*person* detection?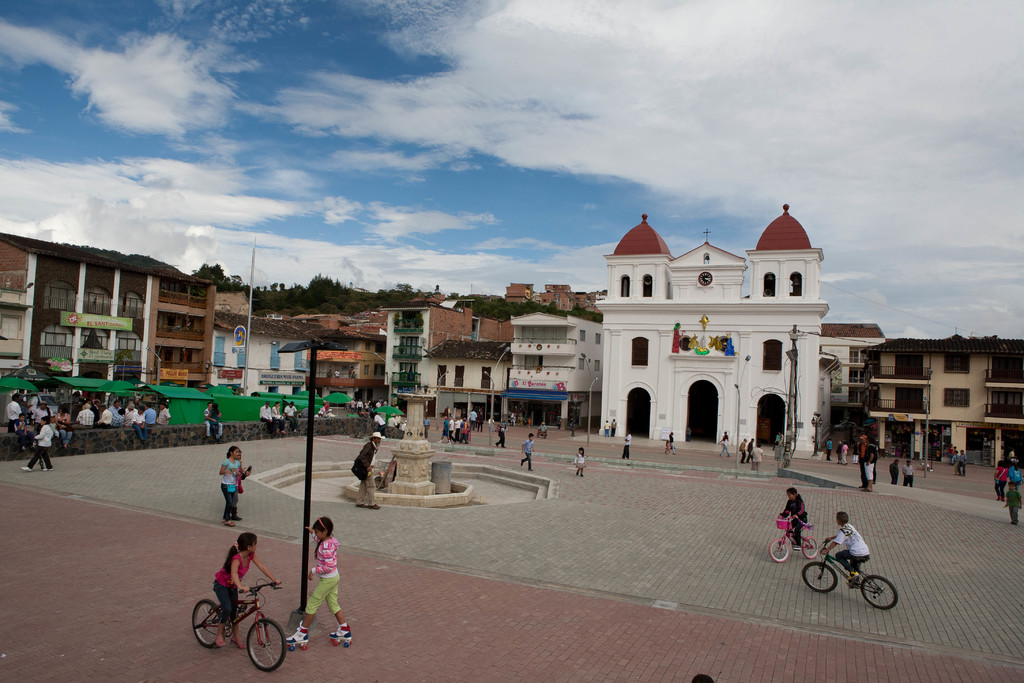
Rect(718, 440, 731, 457)
